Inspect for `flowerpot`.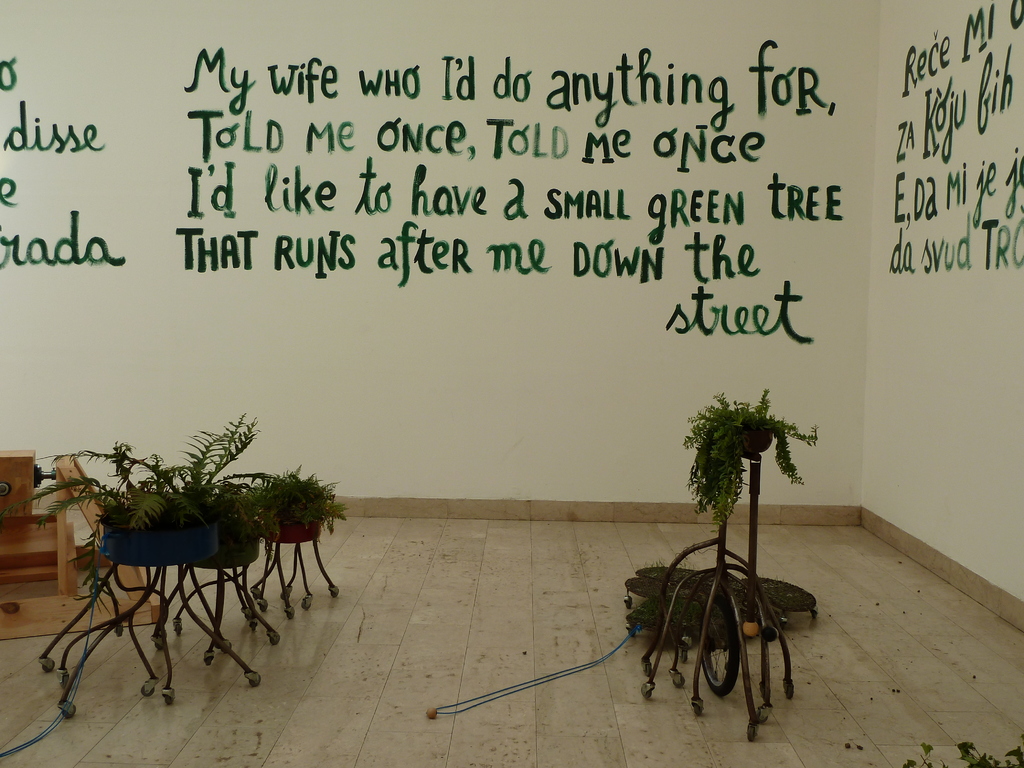
Inspection: Rect(721, 424, 774, 450).
